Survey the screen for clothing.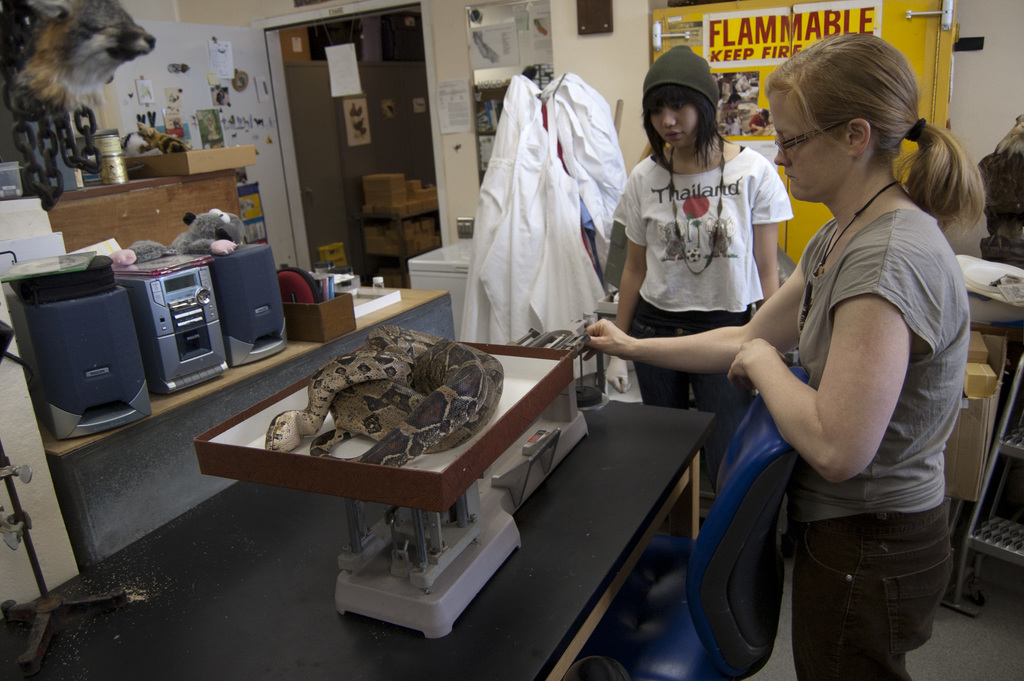
Survey found: l=790, t=496, r=956, b=679.
